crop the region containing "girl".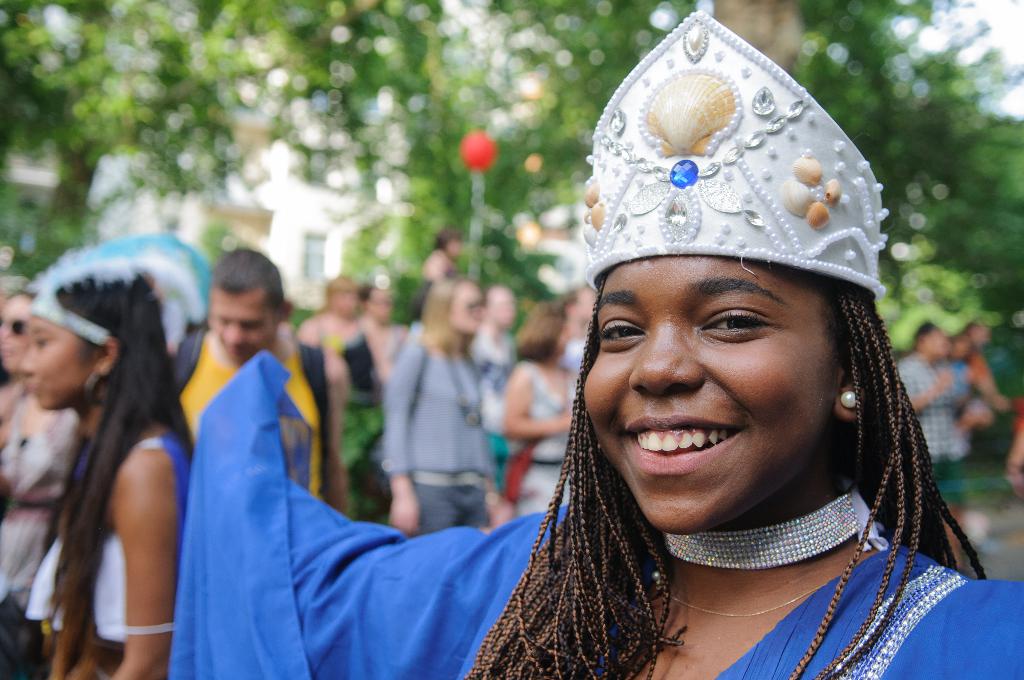
Crop region: left=383, top=275, right=499, bottom=538.
